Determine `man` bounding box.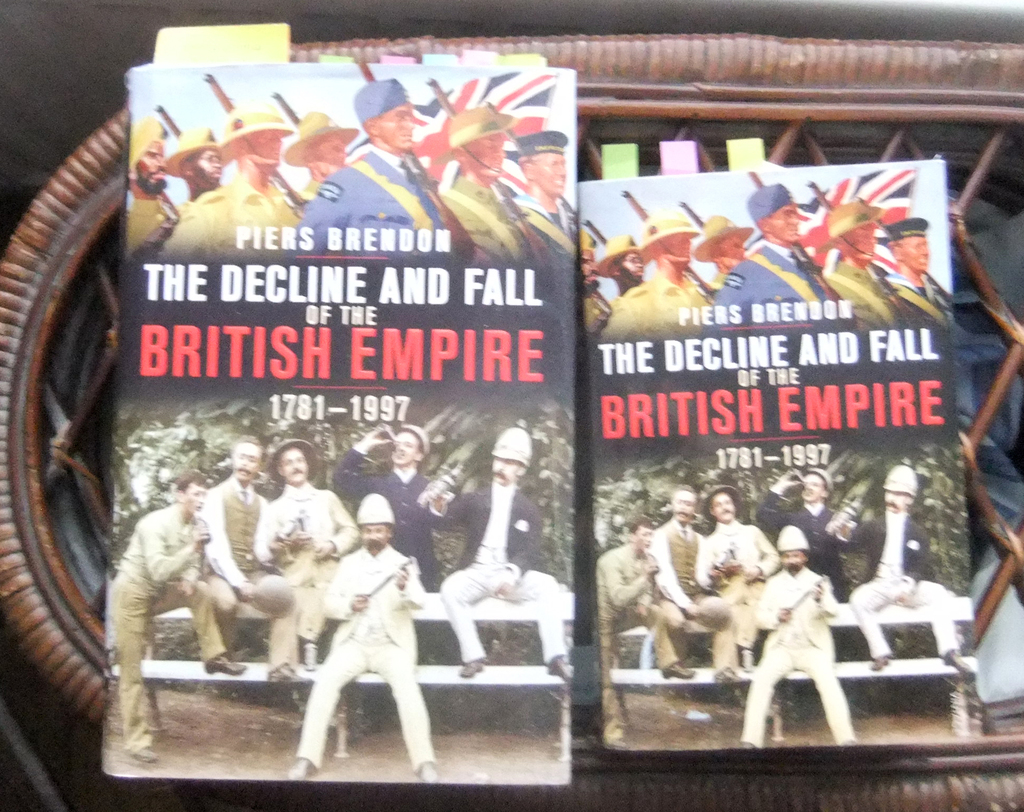
Determined: pyautogui.locateOnScreen(737, 526, 856, 747).
